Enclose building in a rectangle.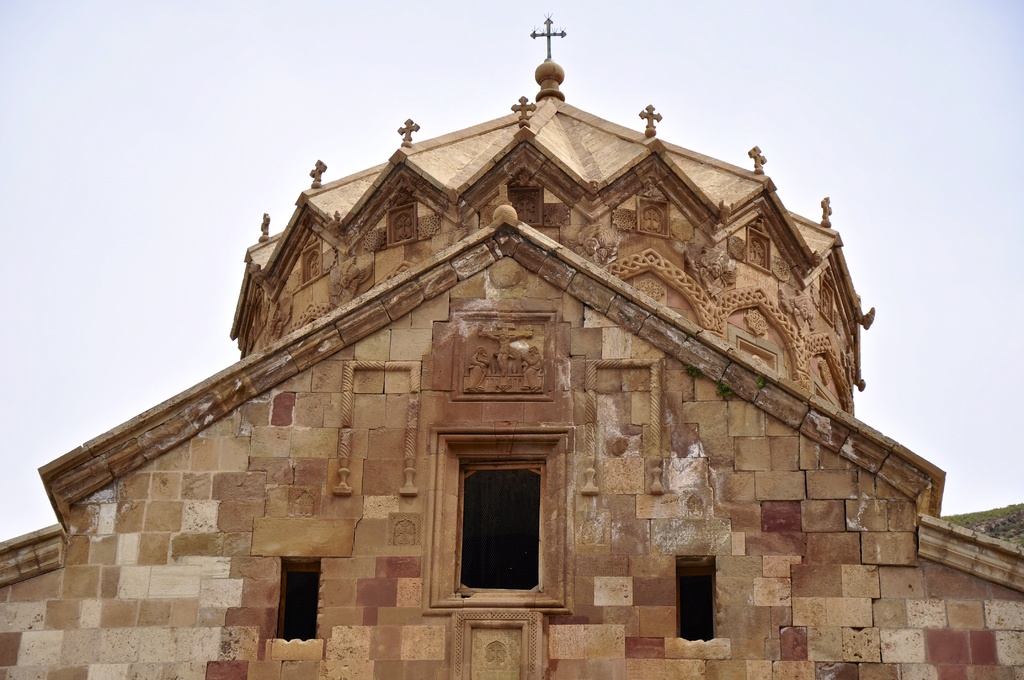
box(0, 15, 1023, 679).
